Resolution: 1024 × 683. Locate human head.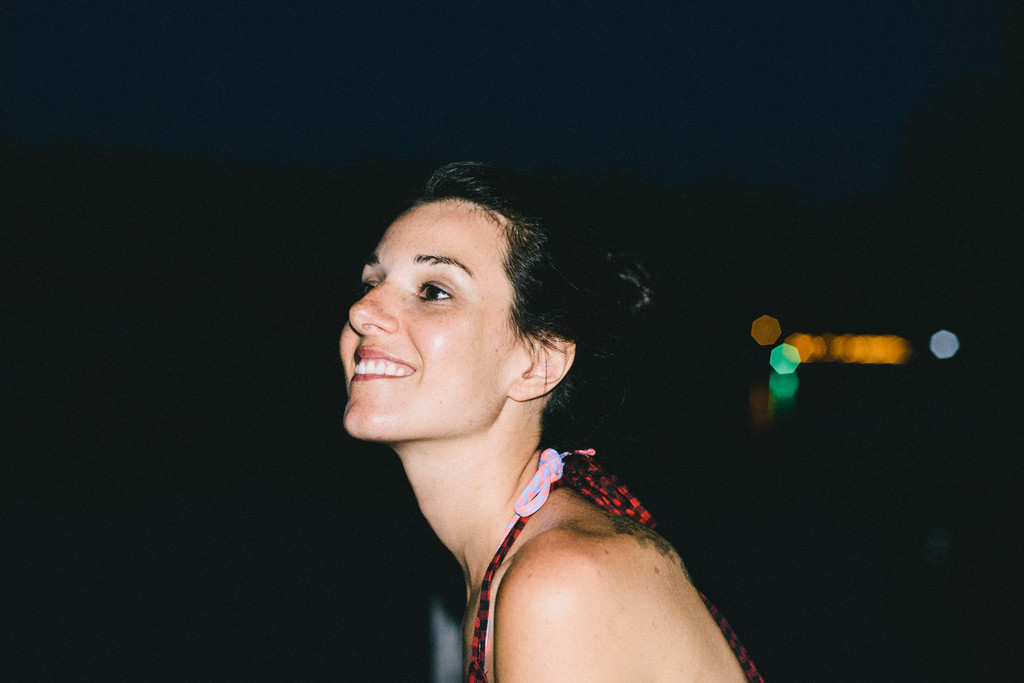
<box>327,165,598,479</box>.
